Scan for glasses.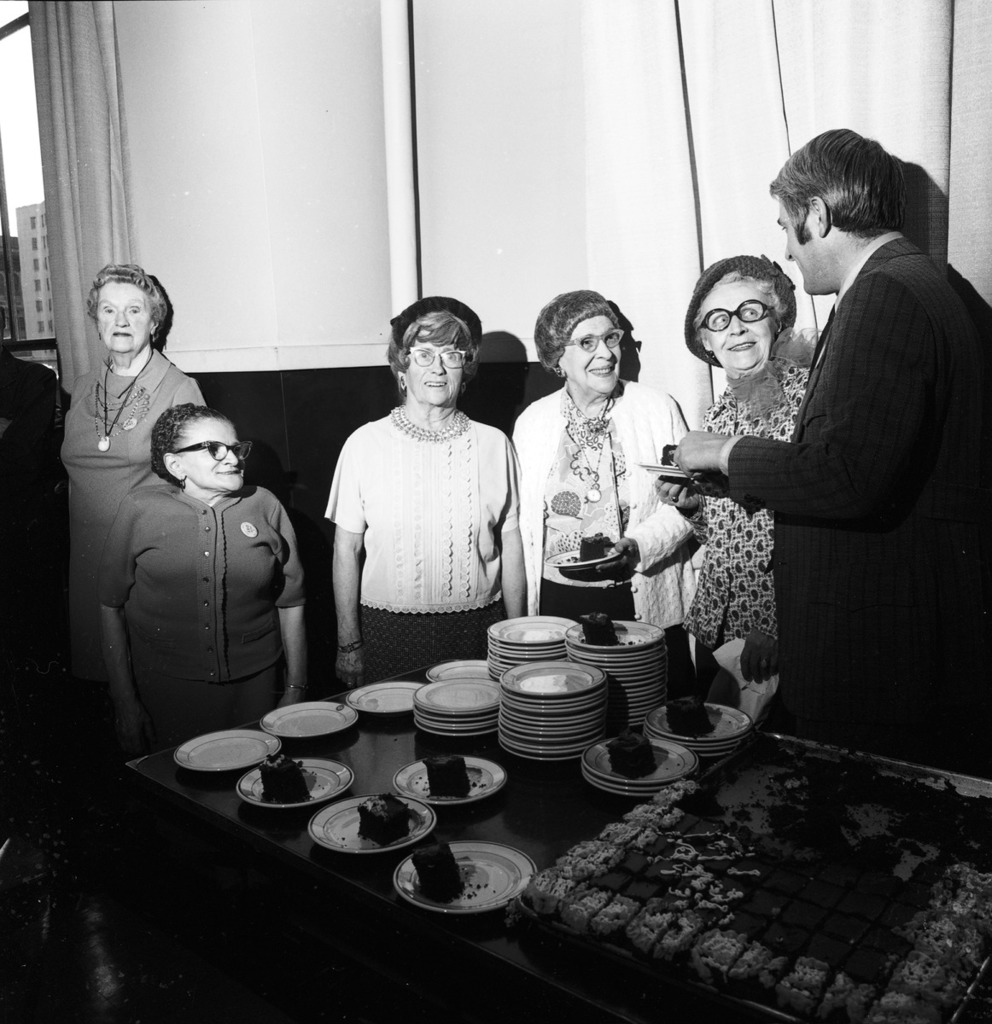
Scan result: select_region(394, 342, 476, 372).
